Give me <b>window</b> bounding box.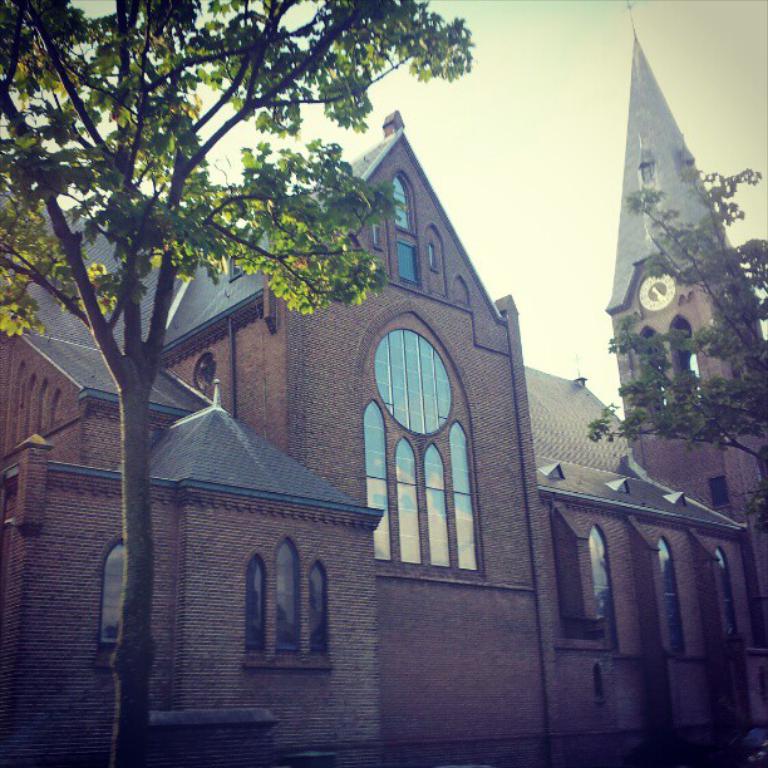
<box>712,543,742,635</box>.
